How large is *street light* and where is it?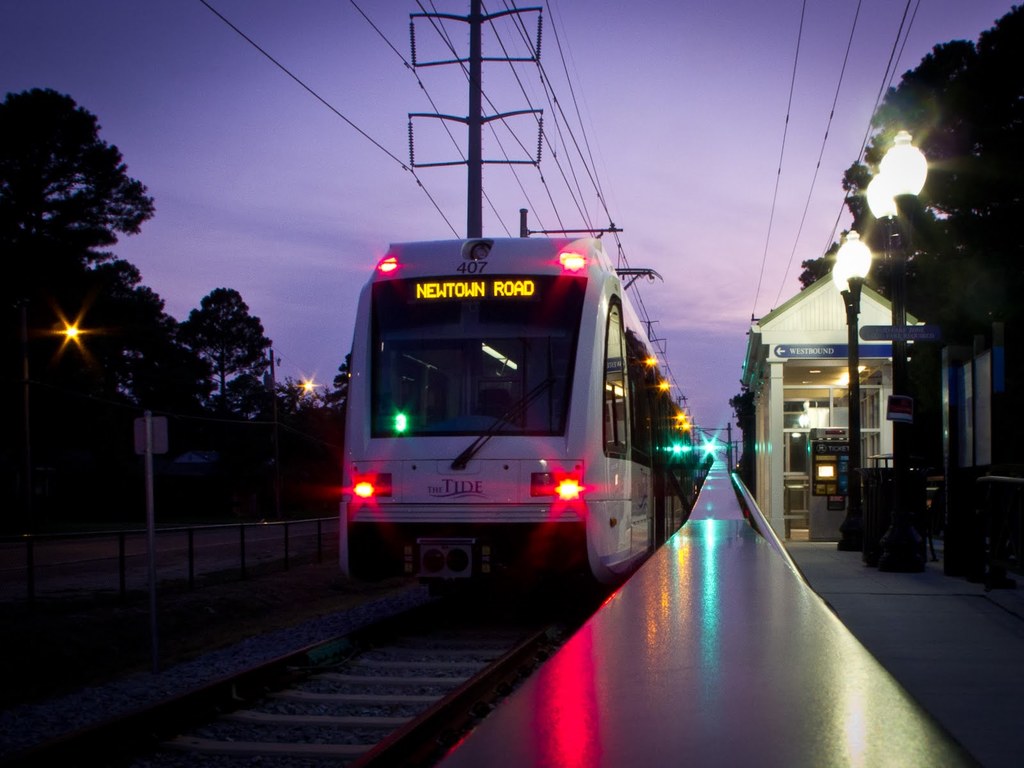
Bounding box: 836 233 871 547.
